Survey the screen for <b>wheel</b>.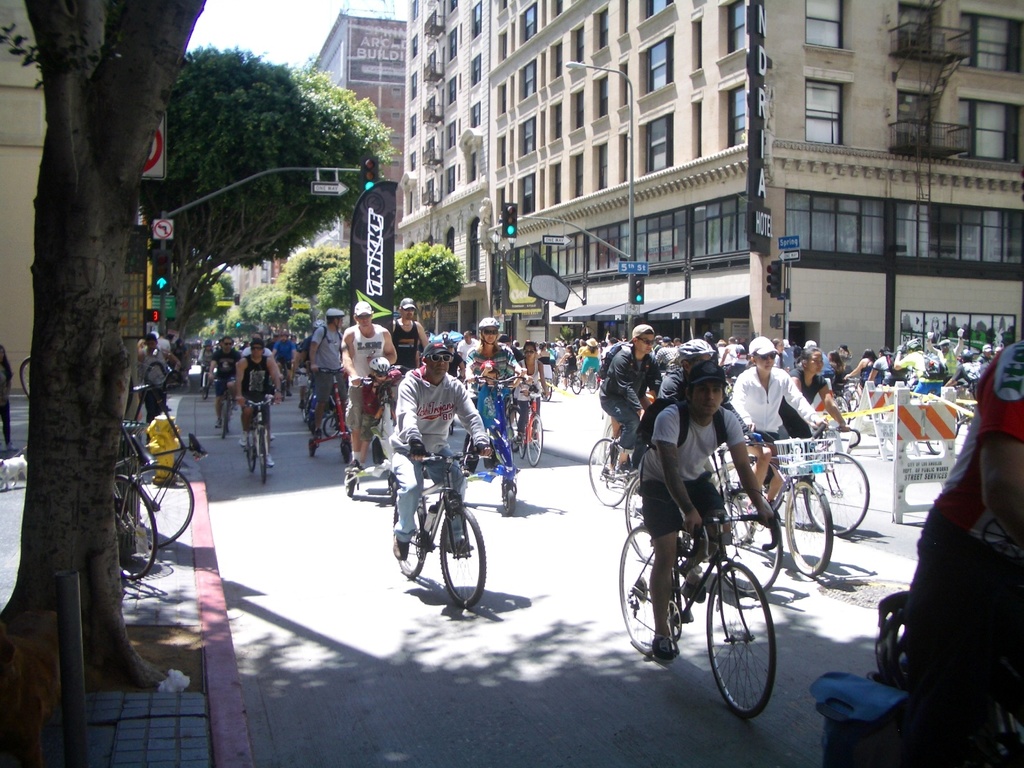
Survey found: x1=589, y1=437, x2=629, y2=507.
